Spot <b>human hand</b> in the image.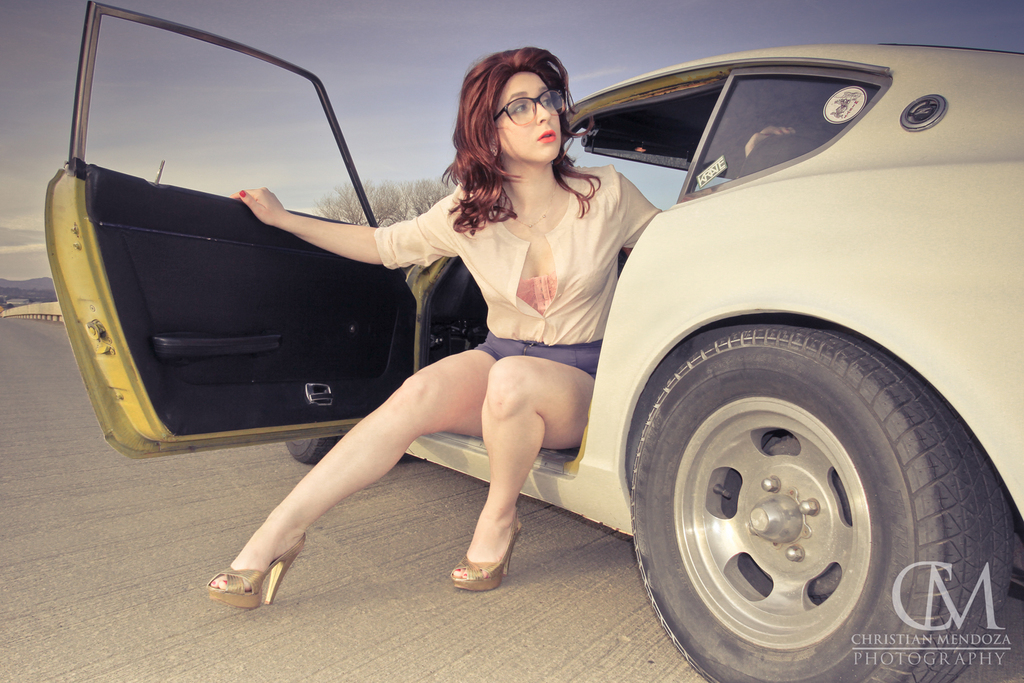
<b>human hand</b> found at x1=227, y1=182, x2=281, y2=226.
